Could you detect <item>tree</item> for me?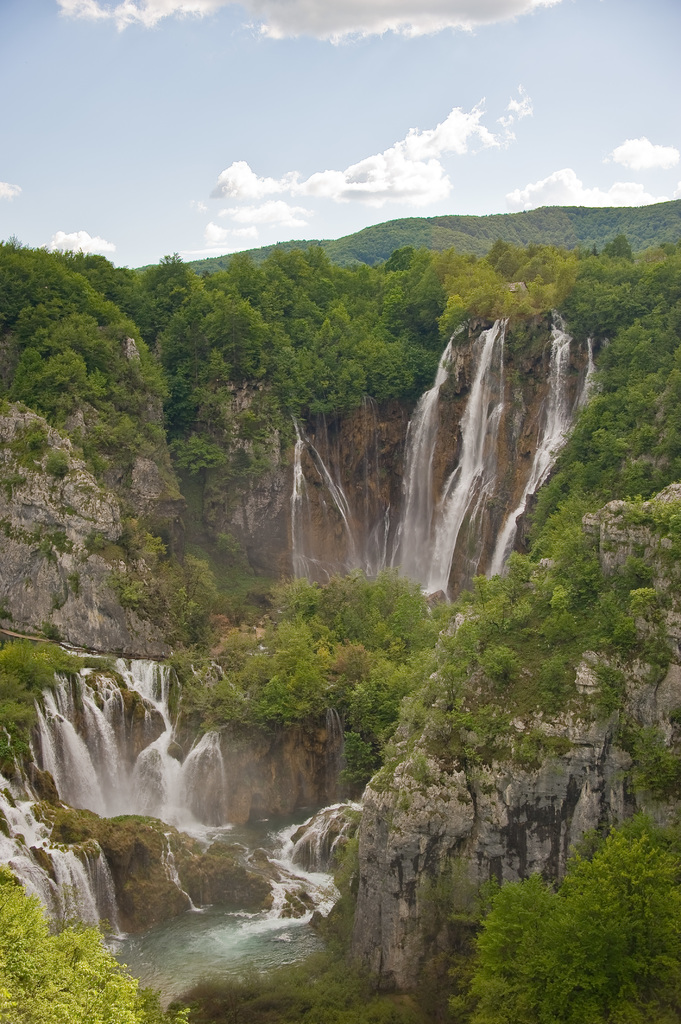
Detection result: 440, 803, 680, 1023.
